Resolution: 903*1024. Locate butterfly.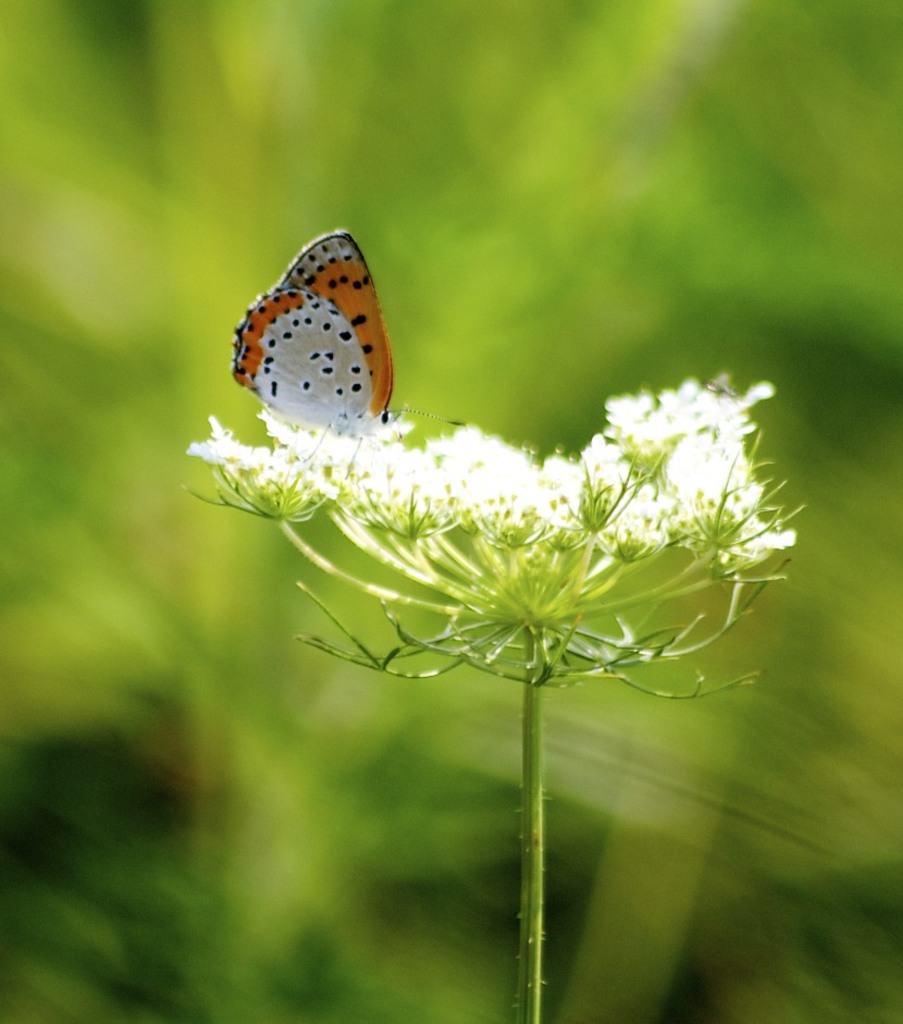
BBox(207, 215, 428, 469).
